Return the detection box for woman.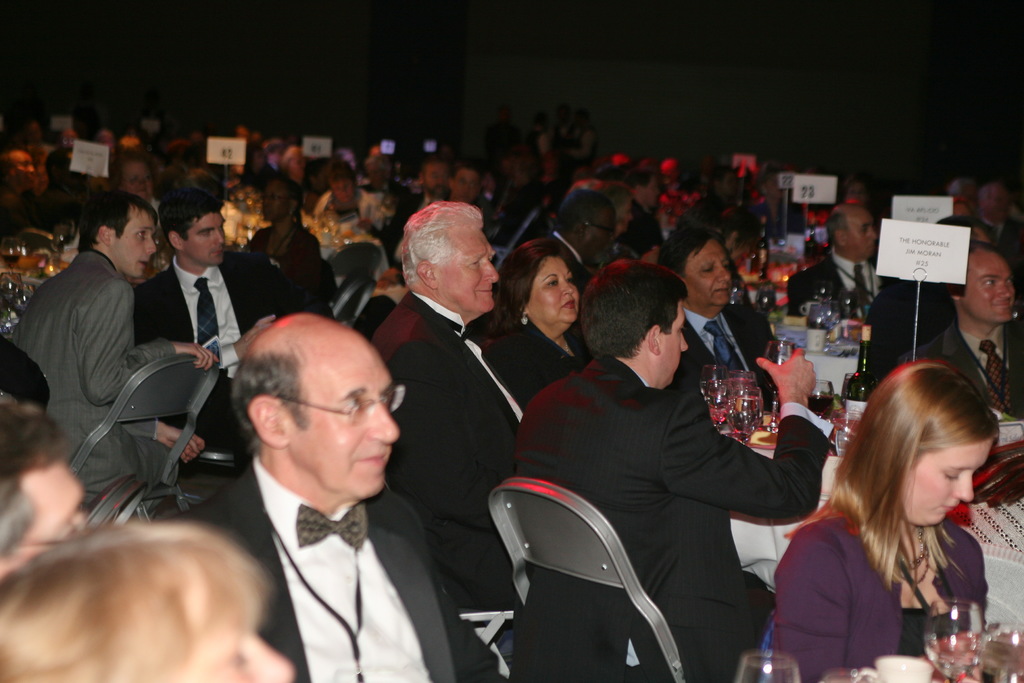
[x1=477, y1=232, x2=596, y2=407].
